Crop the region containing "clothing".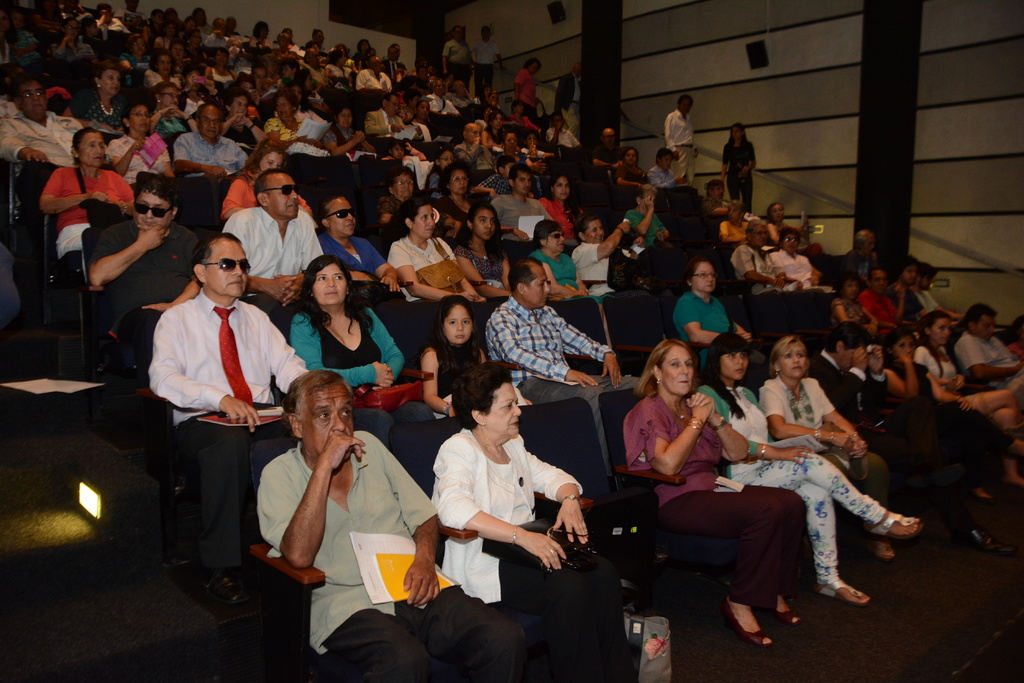
Crop region: (left=326, top=118, right=356, bottom=155).
